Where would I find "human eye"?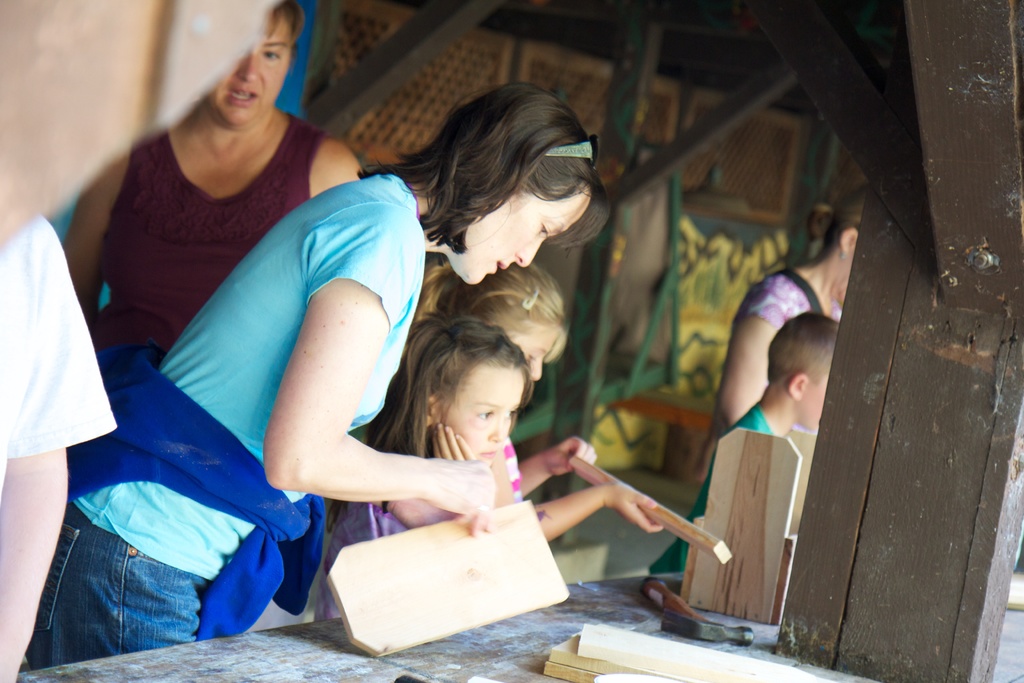
At 477:408:493:422.
